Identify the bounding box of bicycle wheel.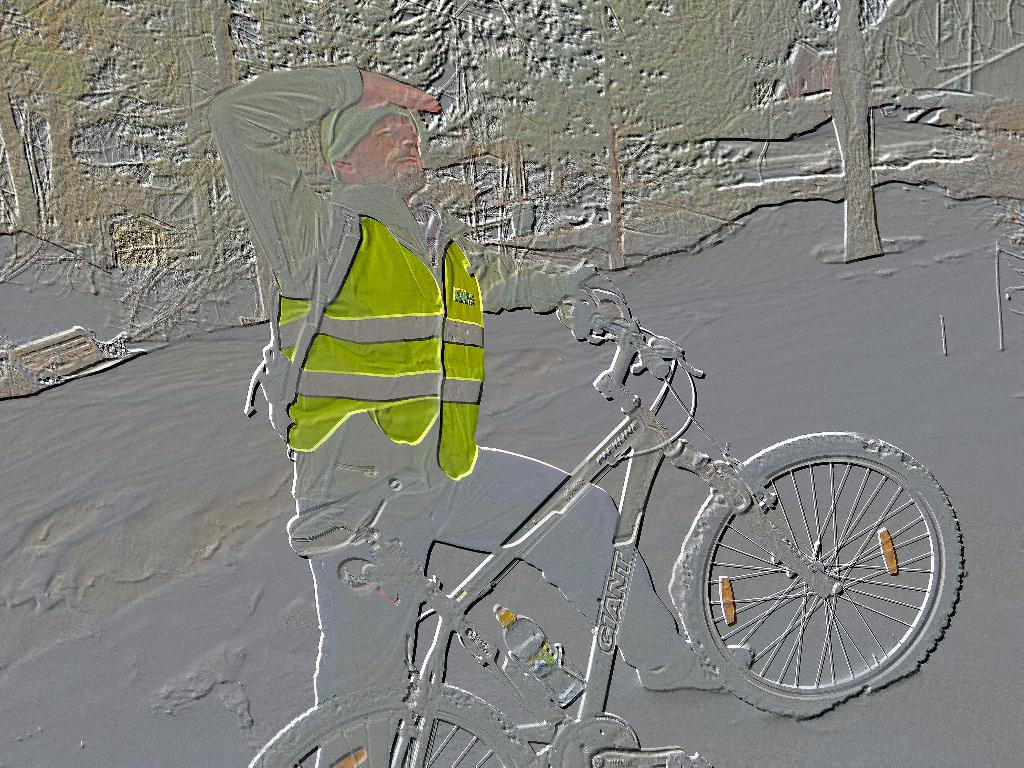
box(676, 431, 964, 723).
